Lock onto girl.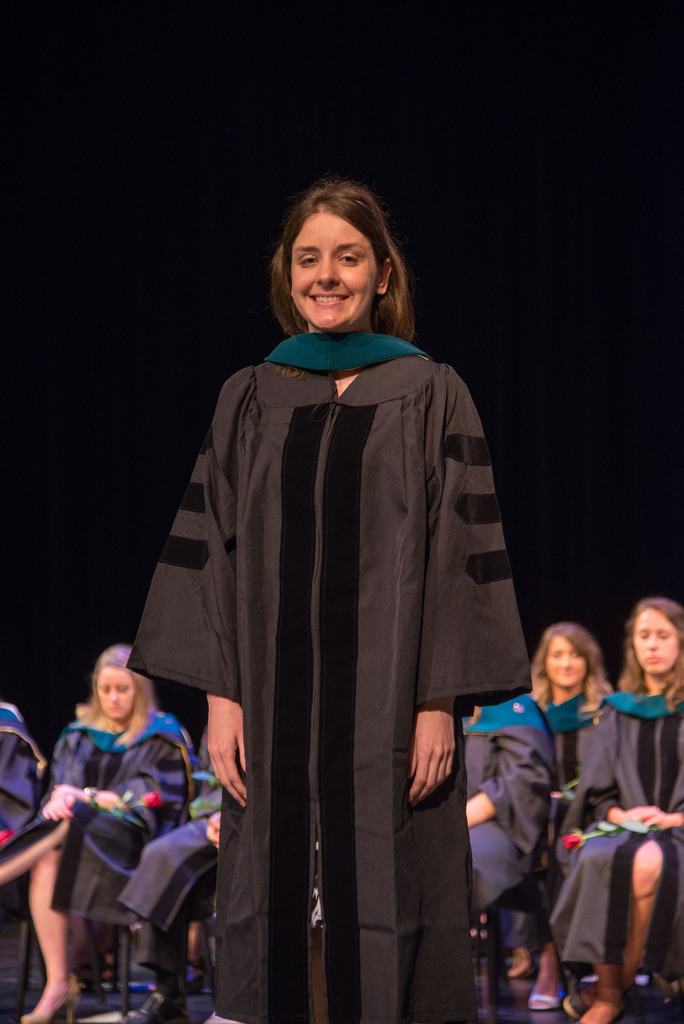
Locked: x1=20 y1=620 x2=234 y2=1022.
